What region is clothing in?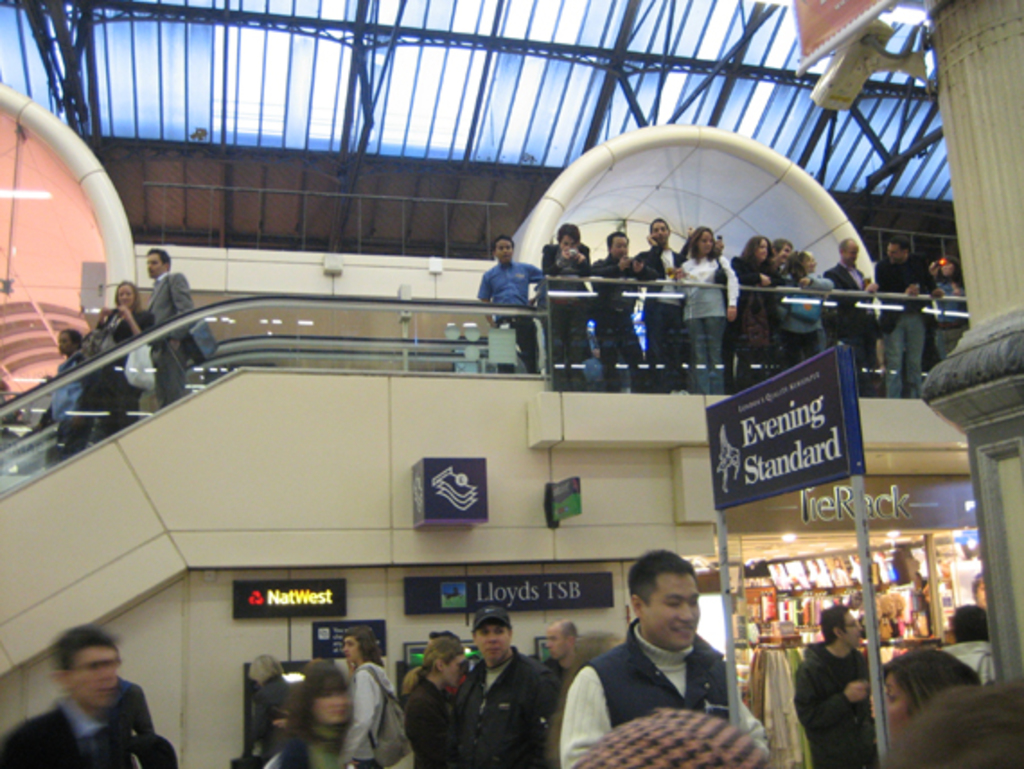
l=111, t=681, r=154, b=767.
